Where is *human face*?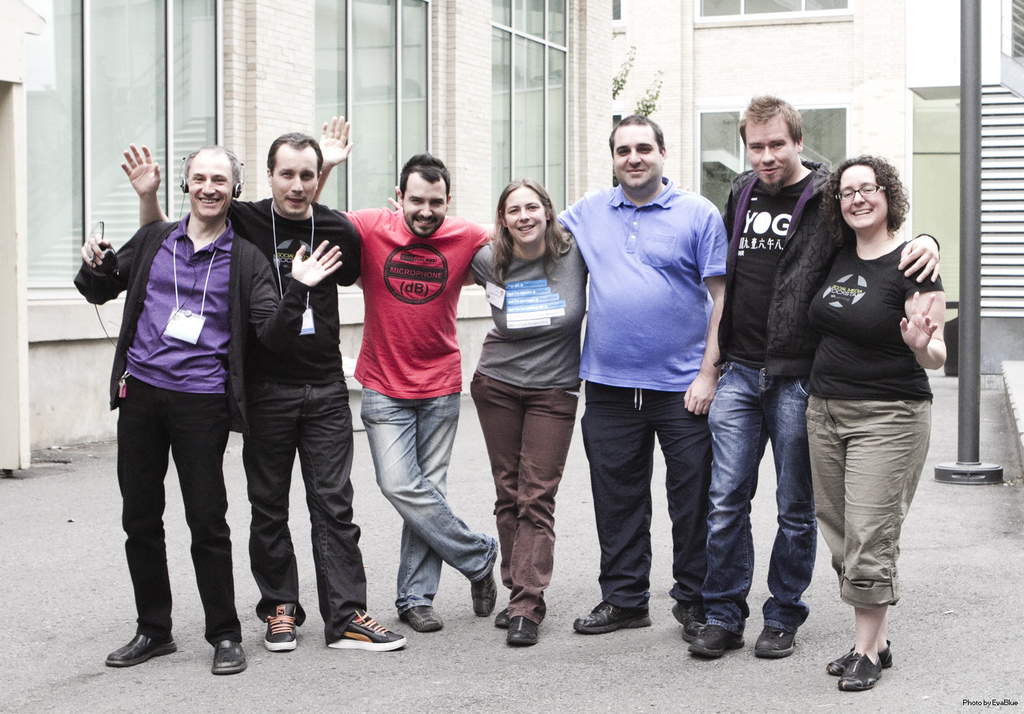
507/185/545/249.
